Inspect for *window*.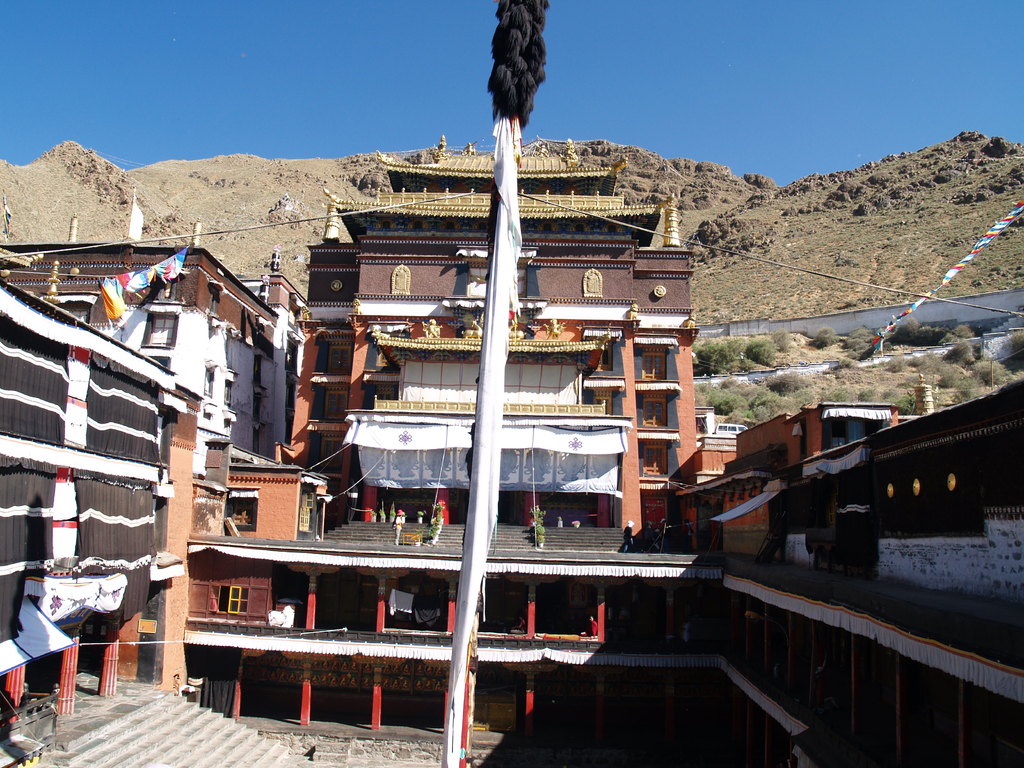
Inspection: bbox(325, 388, 345, 415).
